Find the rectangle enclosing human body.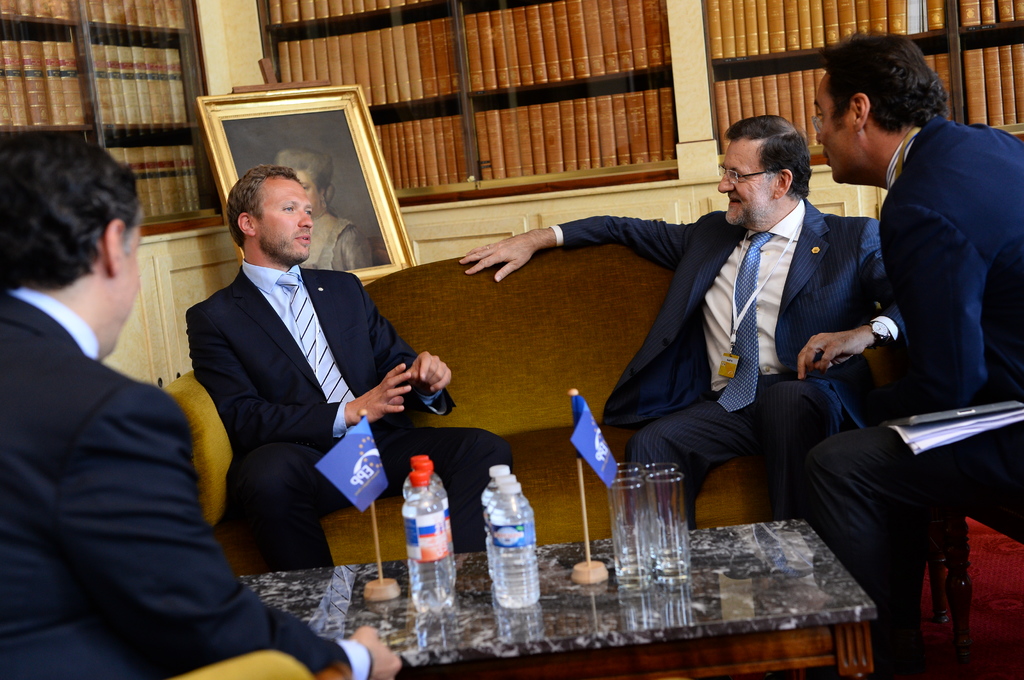
[185,159,515,567].
